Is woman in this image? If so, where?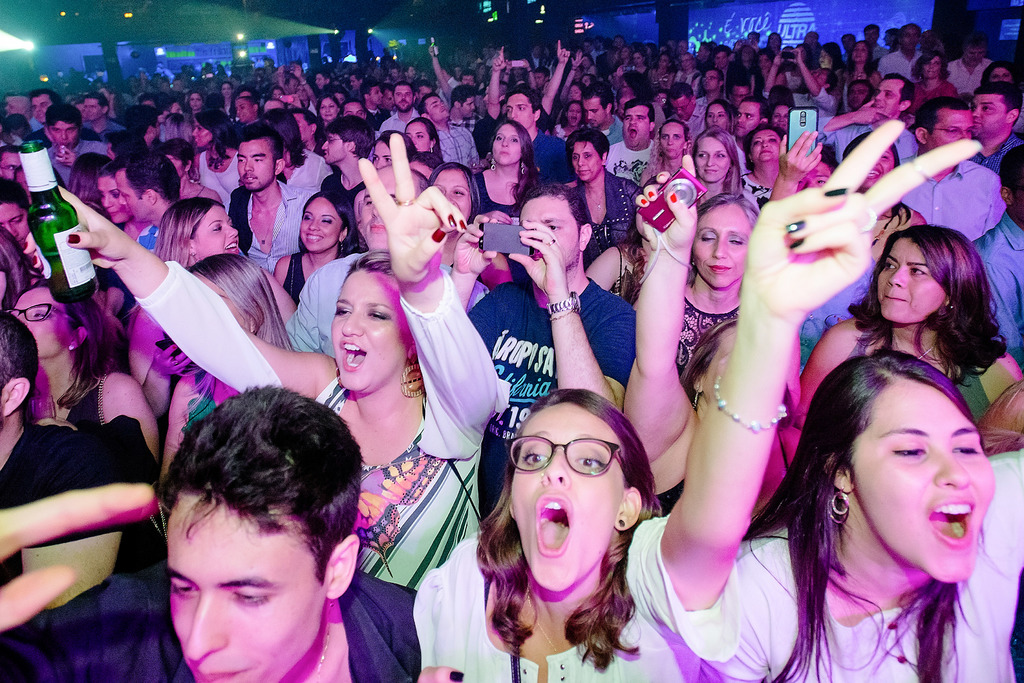
Yes, at [left=850, top=41, right=880, bottom=79].
